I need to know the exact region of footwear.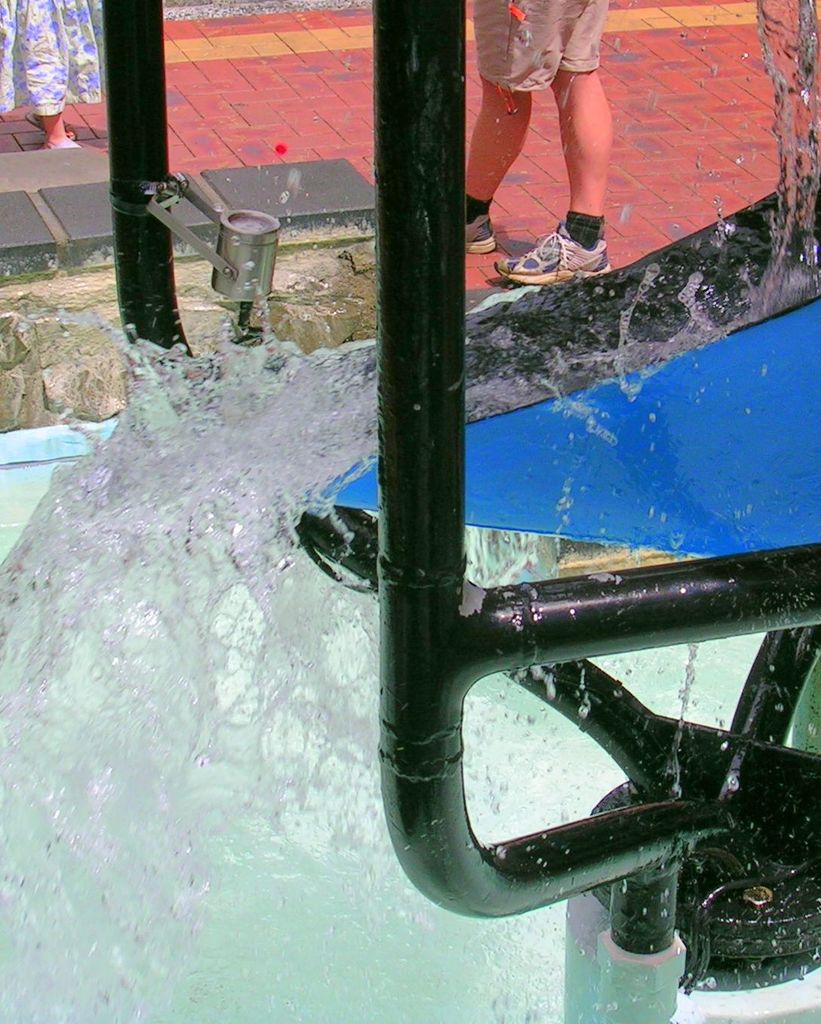
Region: l=493, t=222, r=609, b=274.
